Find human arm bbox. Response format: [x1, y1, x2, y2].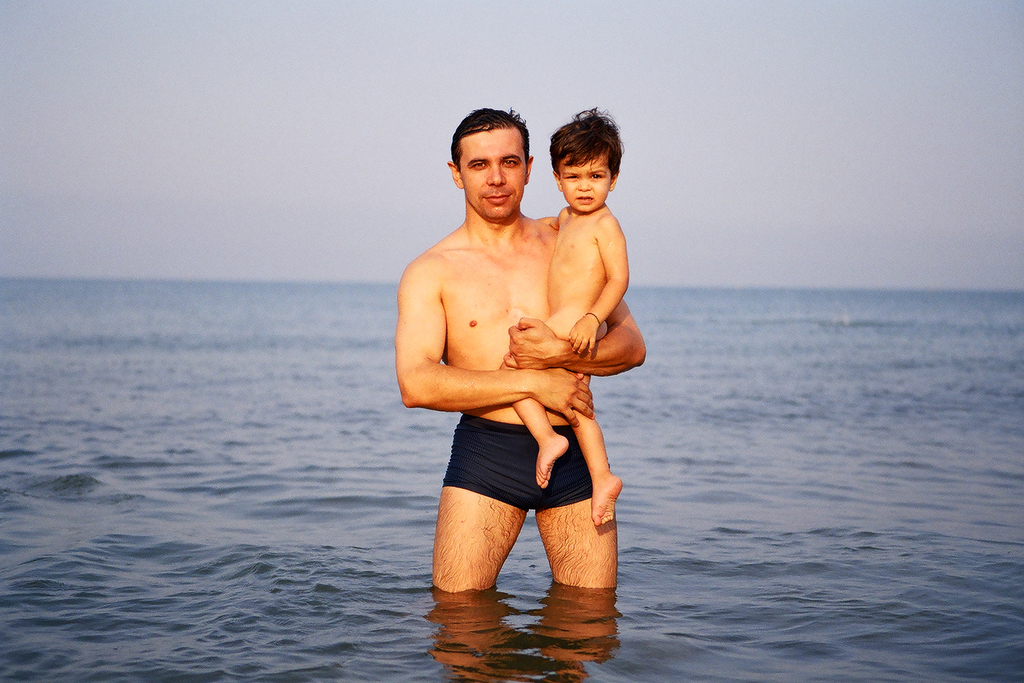
[393, 261, 597, 425].
